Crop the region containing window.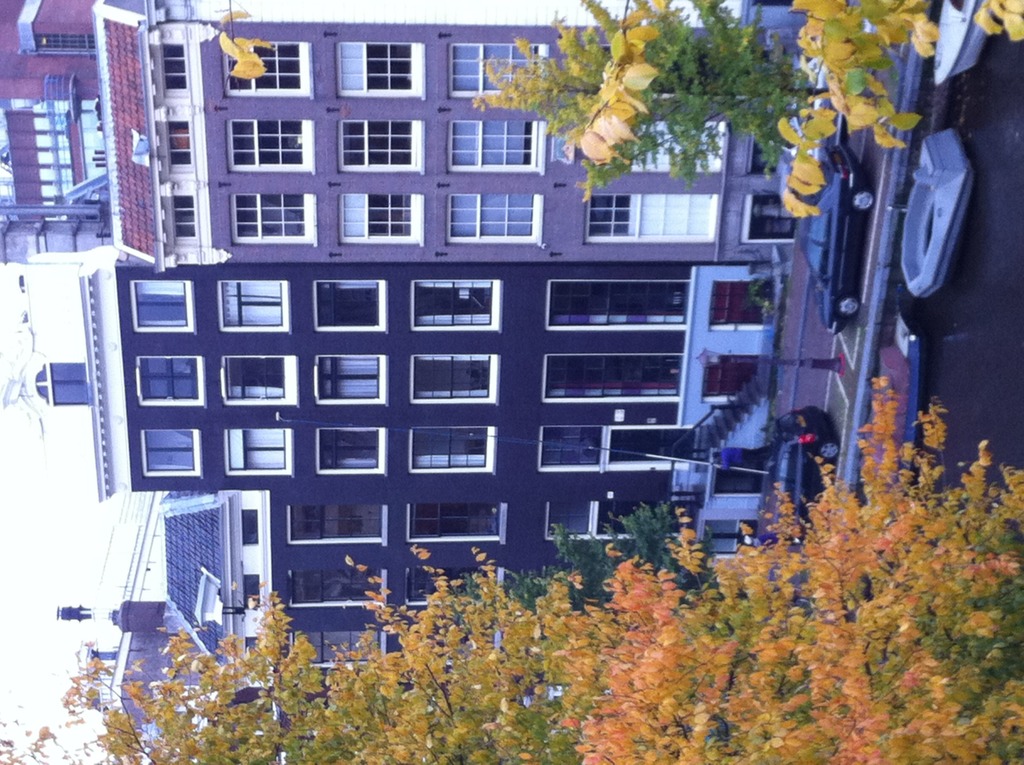
Crop region: 444 119 547 177.
